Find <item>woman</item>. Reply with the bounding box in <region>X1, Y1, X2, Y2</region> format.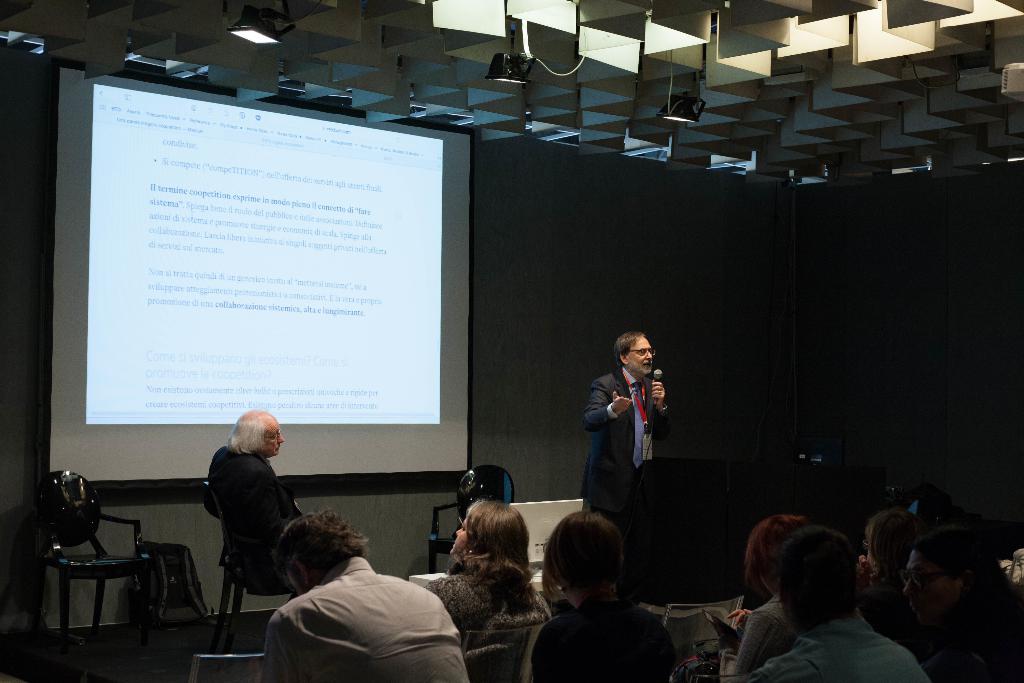
<region>513, 493, 673, 682</region>.
